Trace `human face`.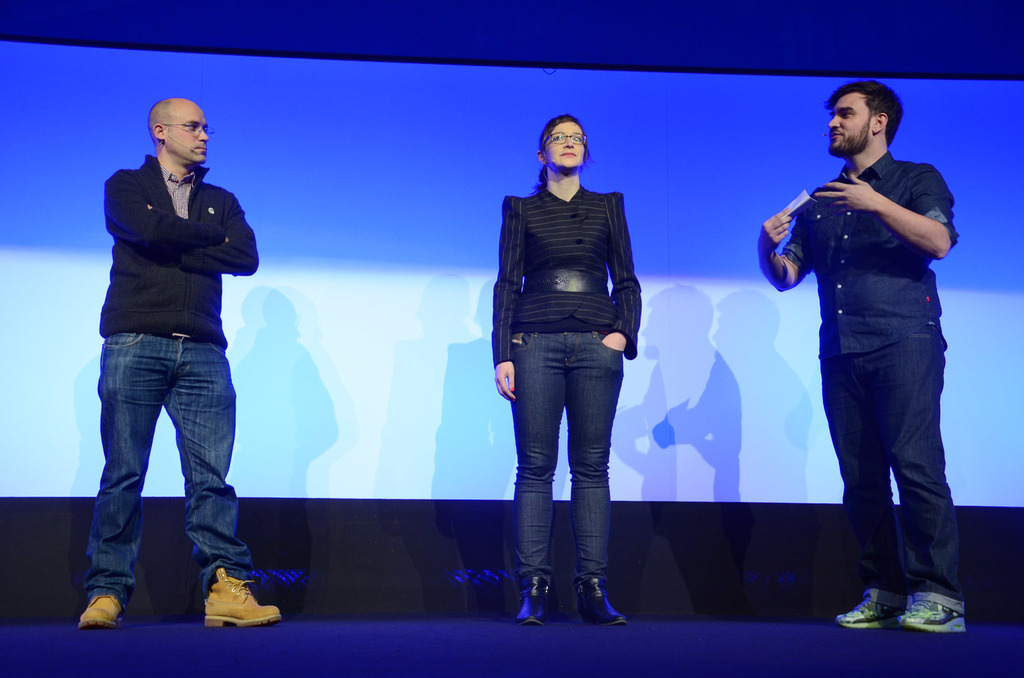
Traced to crop(166, 105, 212, 168).
